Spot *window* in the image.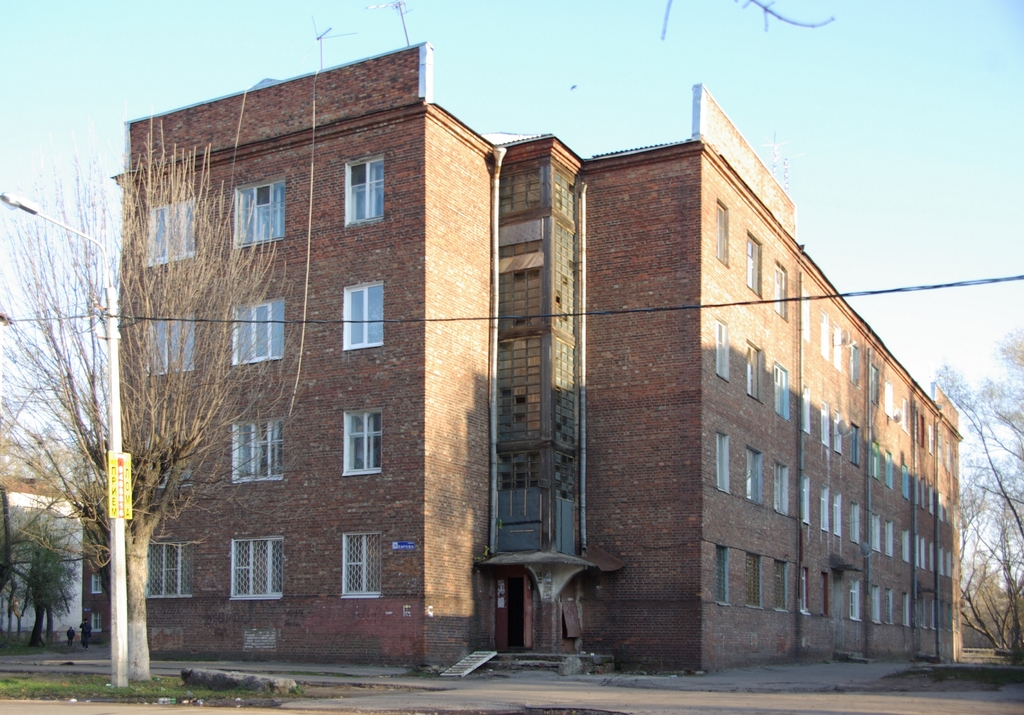
*window* found at select_region(902, 591, 908, 627).
